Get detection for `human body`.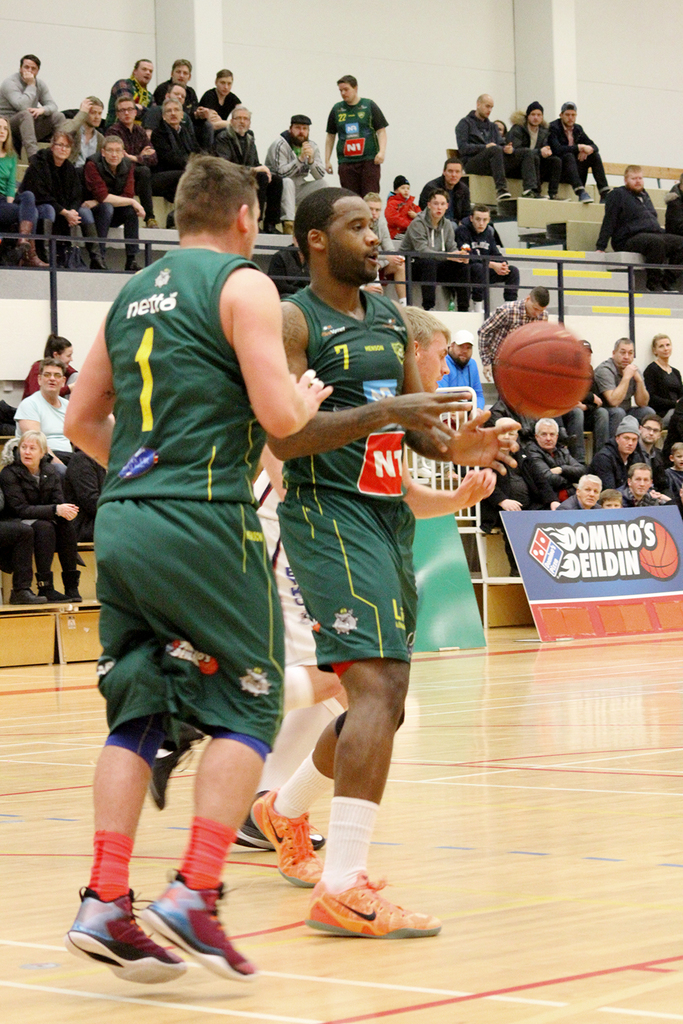
Detection: (441, 356, 487, 389).
